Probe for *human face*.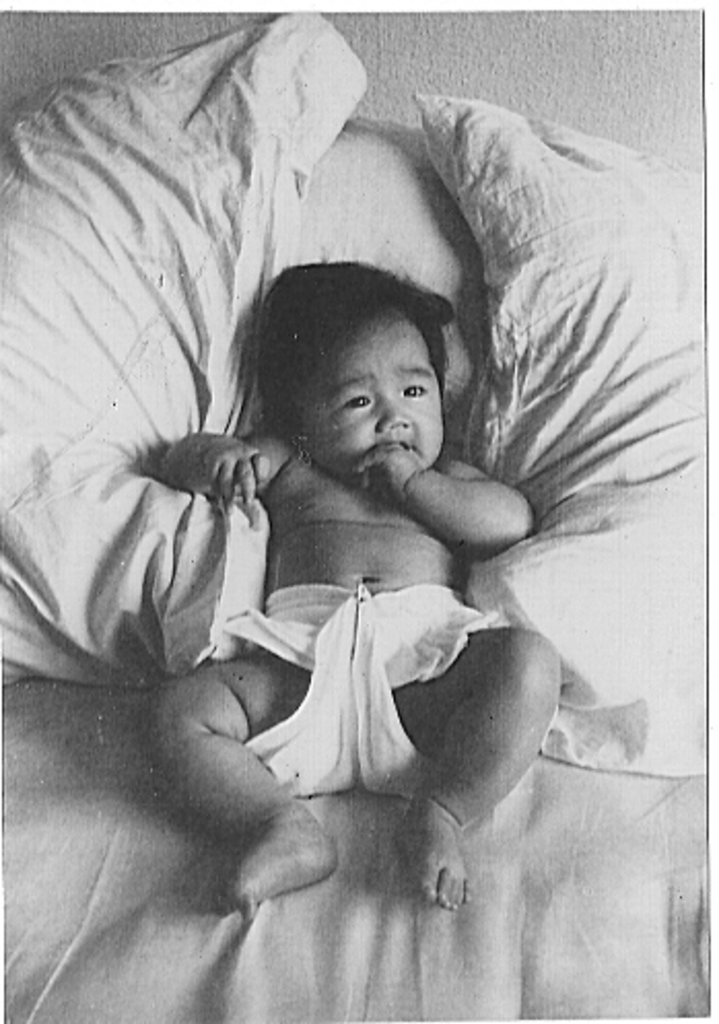
Probe result: rect(309, 317, 439, 486).
